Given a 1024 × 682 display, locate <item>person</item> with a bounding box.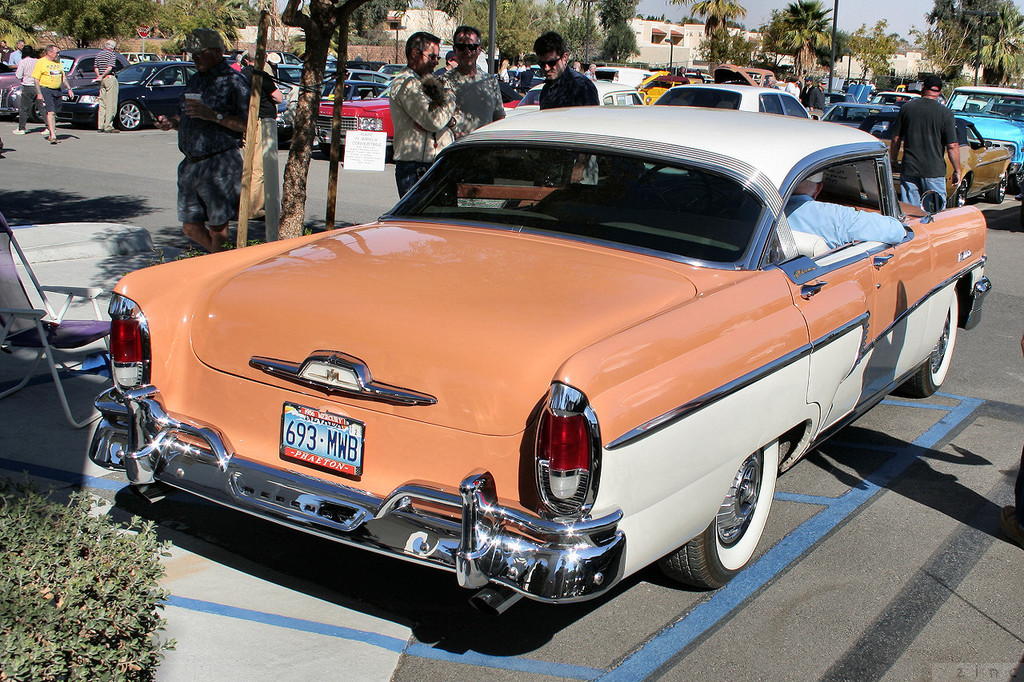
Located: [25,42,74,144].
